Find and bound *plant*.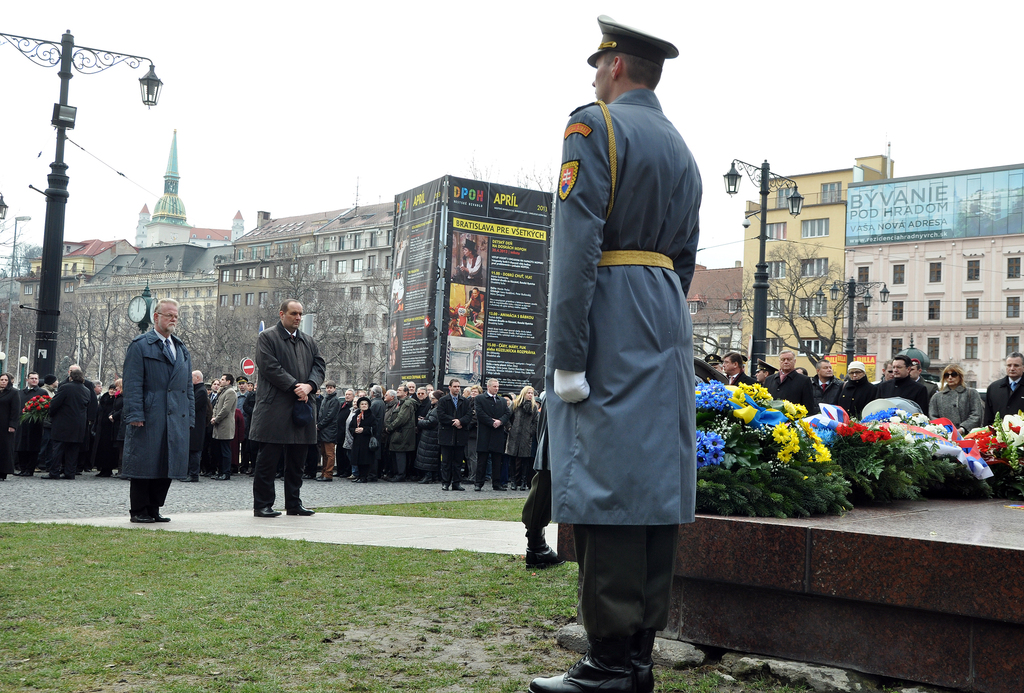
Bound: detection(870, 389, 953, 528).
